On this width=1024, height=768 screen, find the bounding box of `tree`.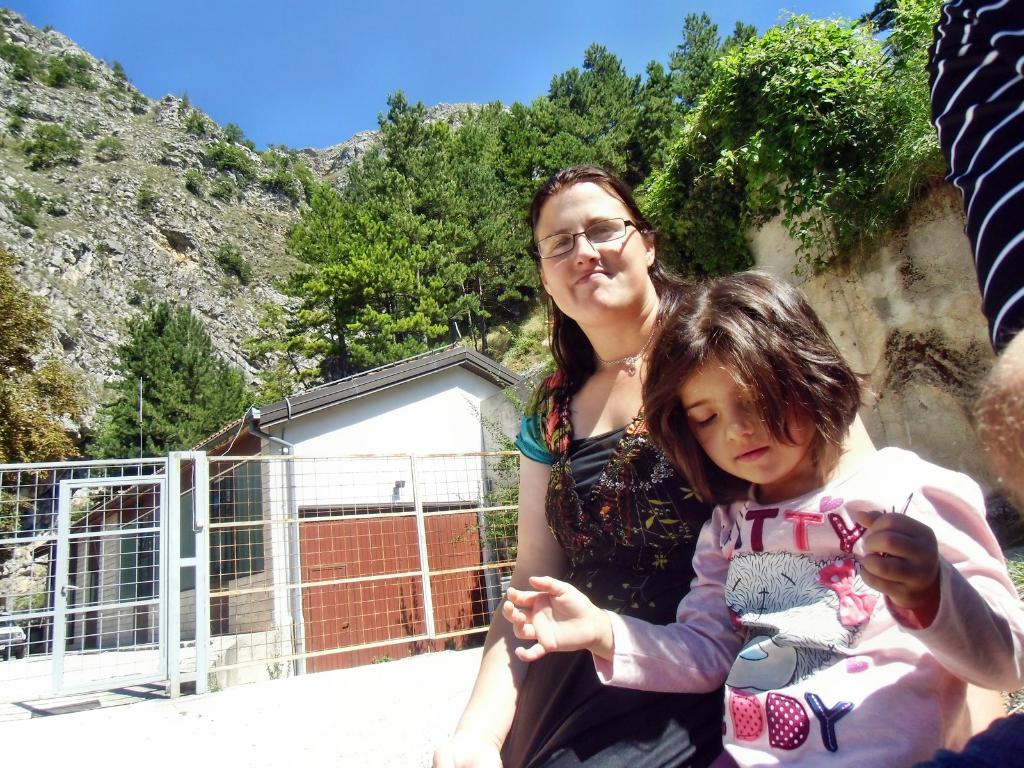
Bounding box: locate(83, 301, 259, 494).
